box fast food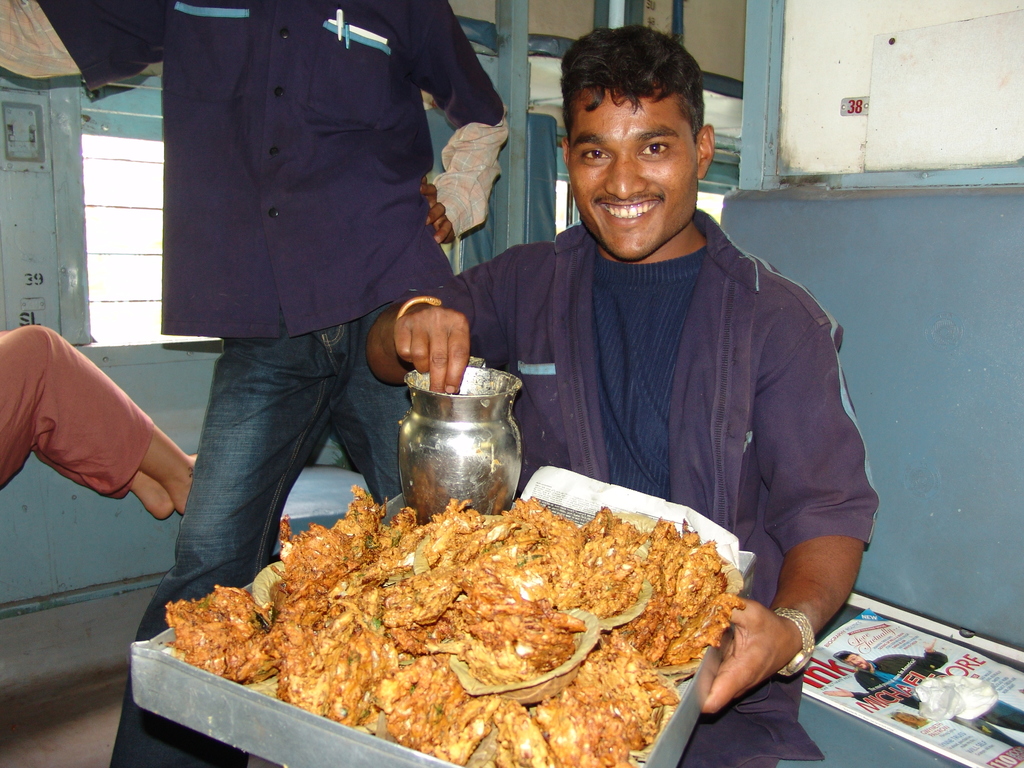
x1=109 y1=487 x2=798 y2=759
